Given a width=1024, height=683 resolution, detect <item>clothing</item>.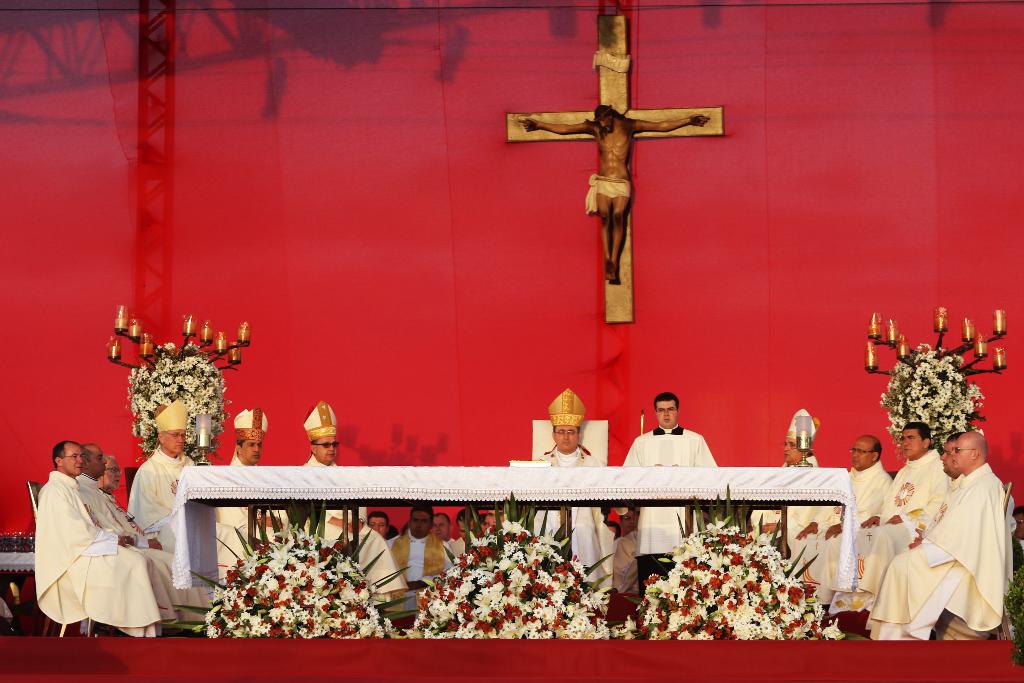
34:467:188:646.
